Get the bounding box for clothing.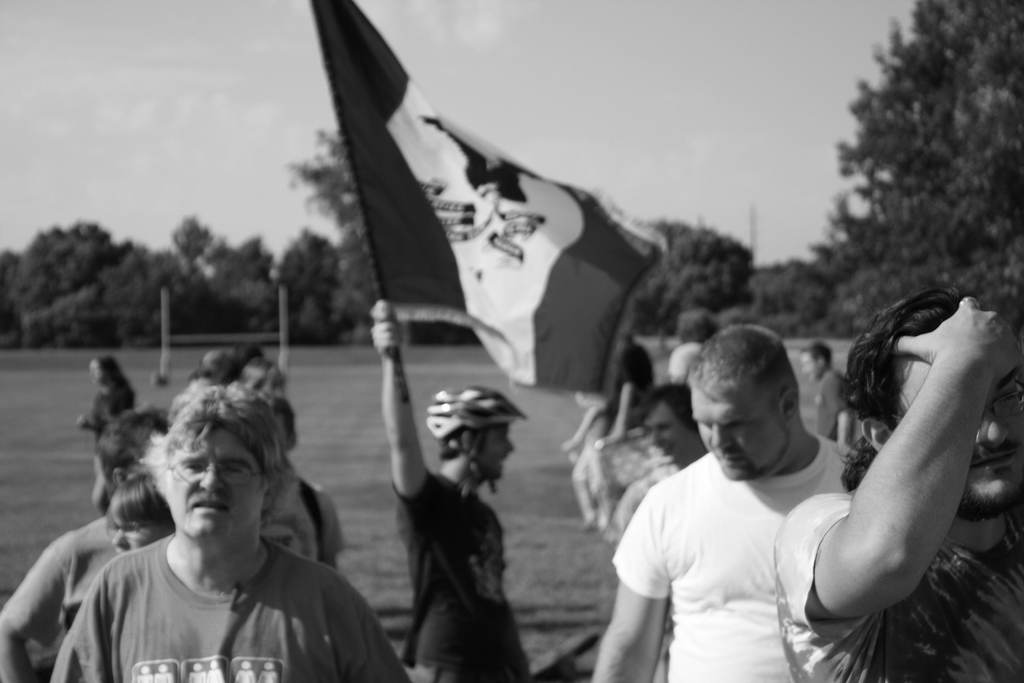
locate(95, 378, 127, 500).
